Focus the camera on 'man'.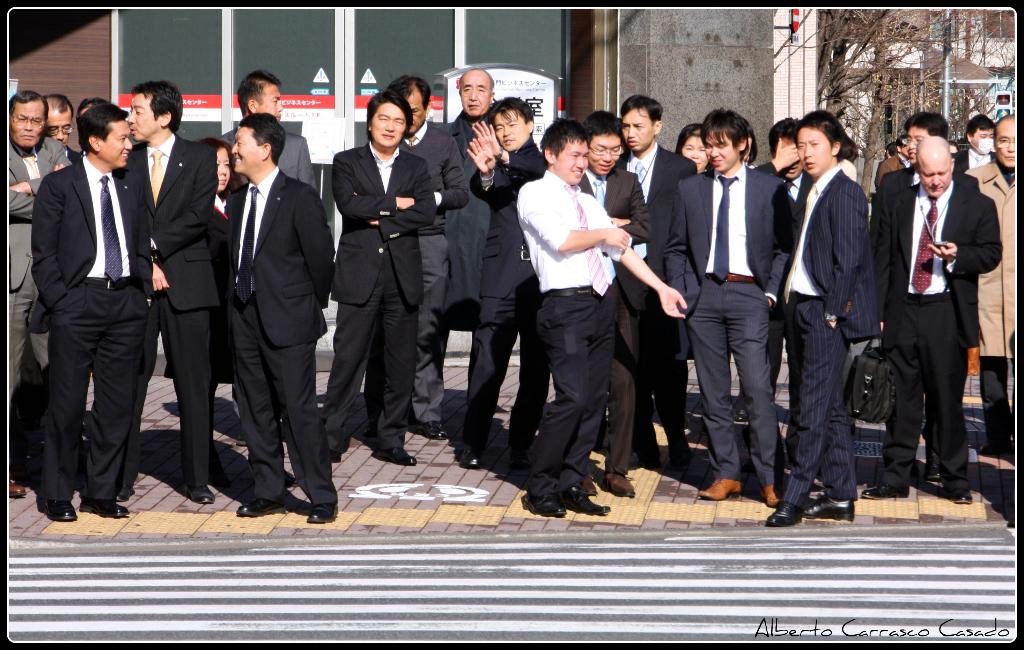
Focus region: <region>115, 83, 218, 501</region>.
